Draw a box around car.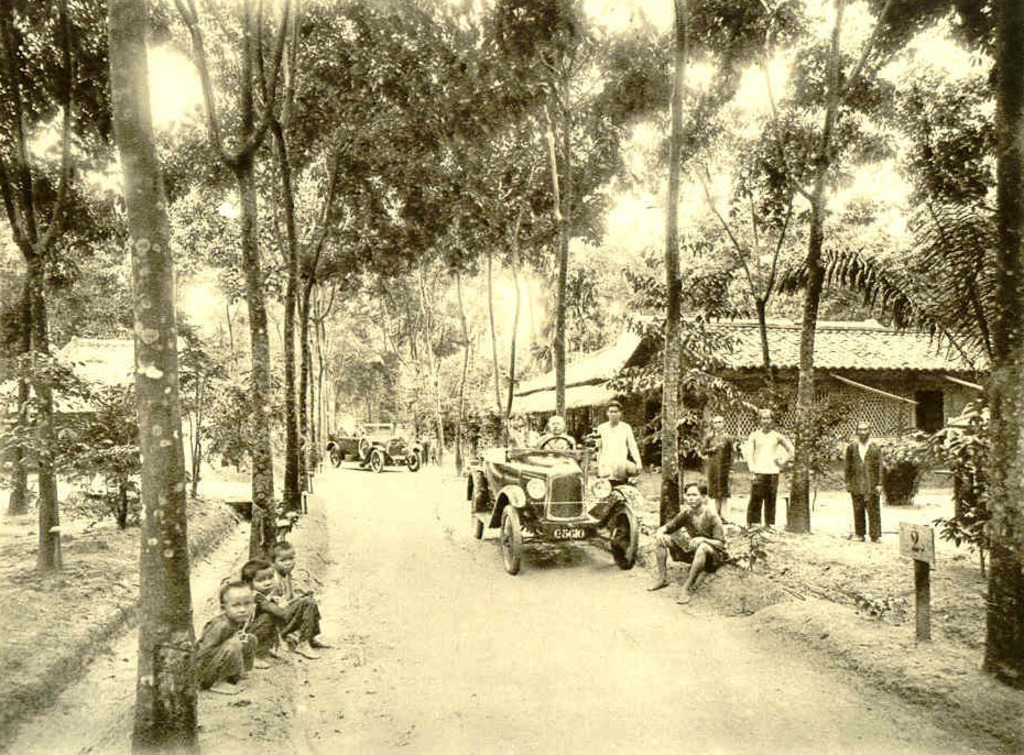
x1=451 y1=427 x2=640 y2=580.
